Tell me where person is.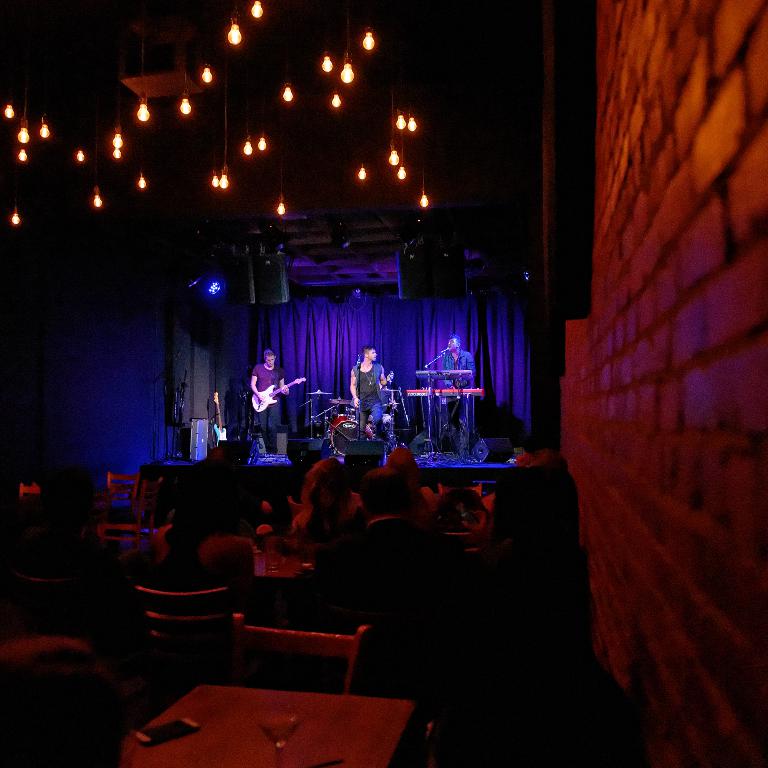
person is at <region>439, 335, 477, 428</region>.
